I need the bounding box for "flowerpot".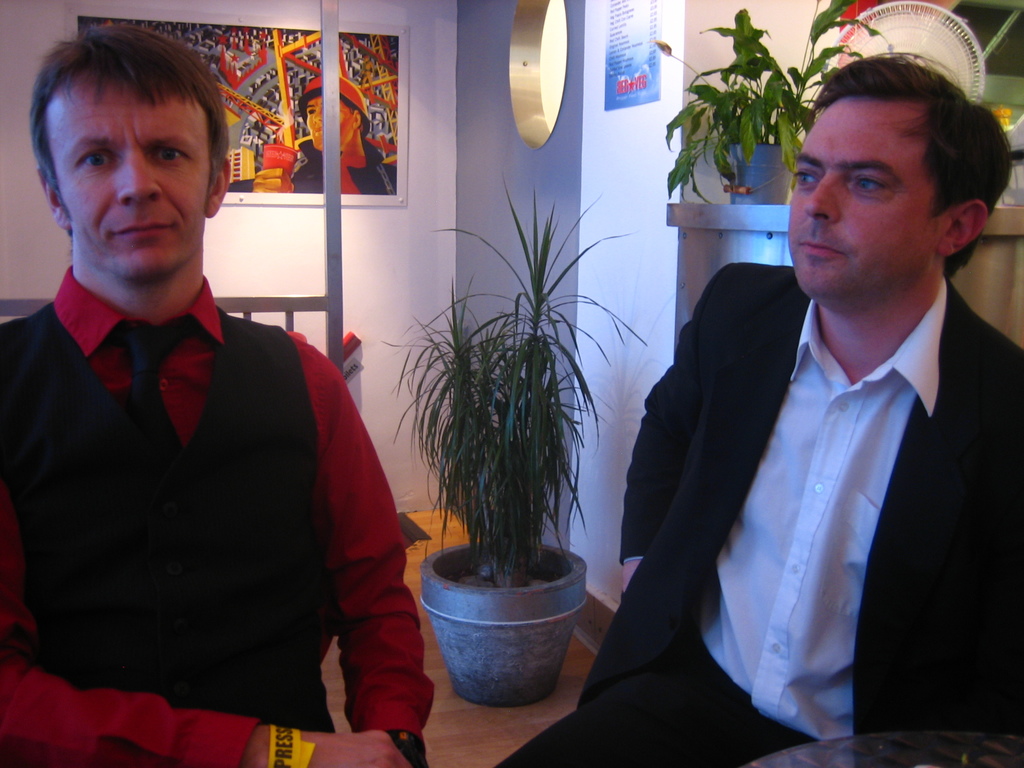
Here it is: (726,145,796,209).
